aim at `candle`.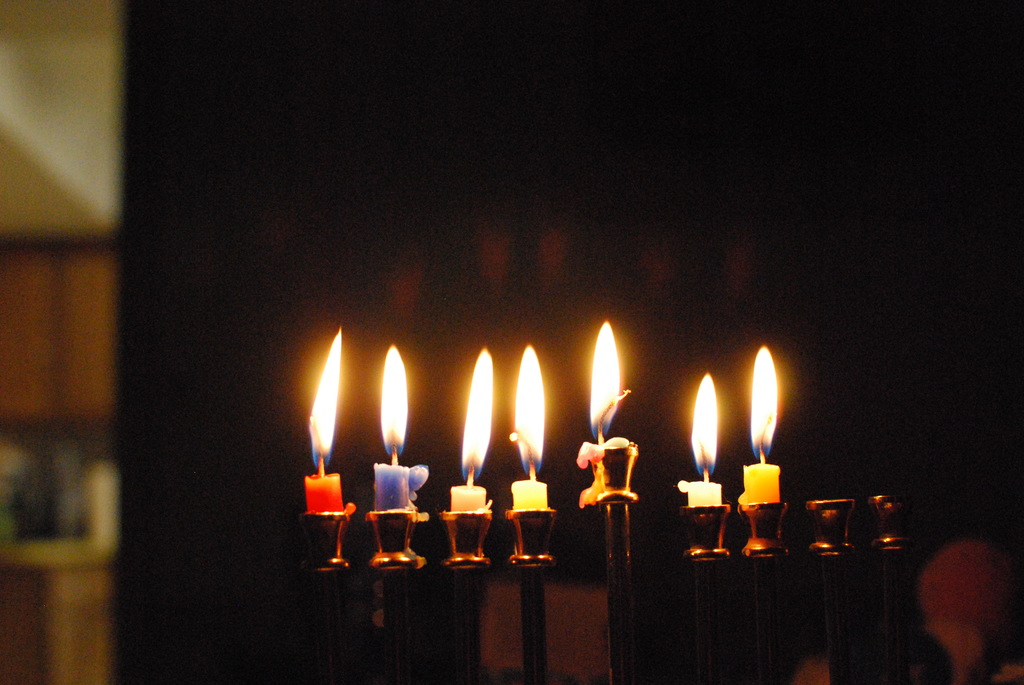
Aimed at <box>450,348,493,509</box>.
